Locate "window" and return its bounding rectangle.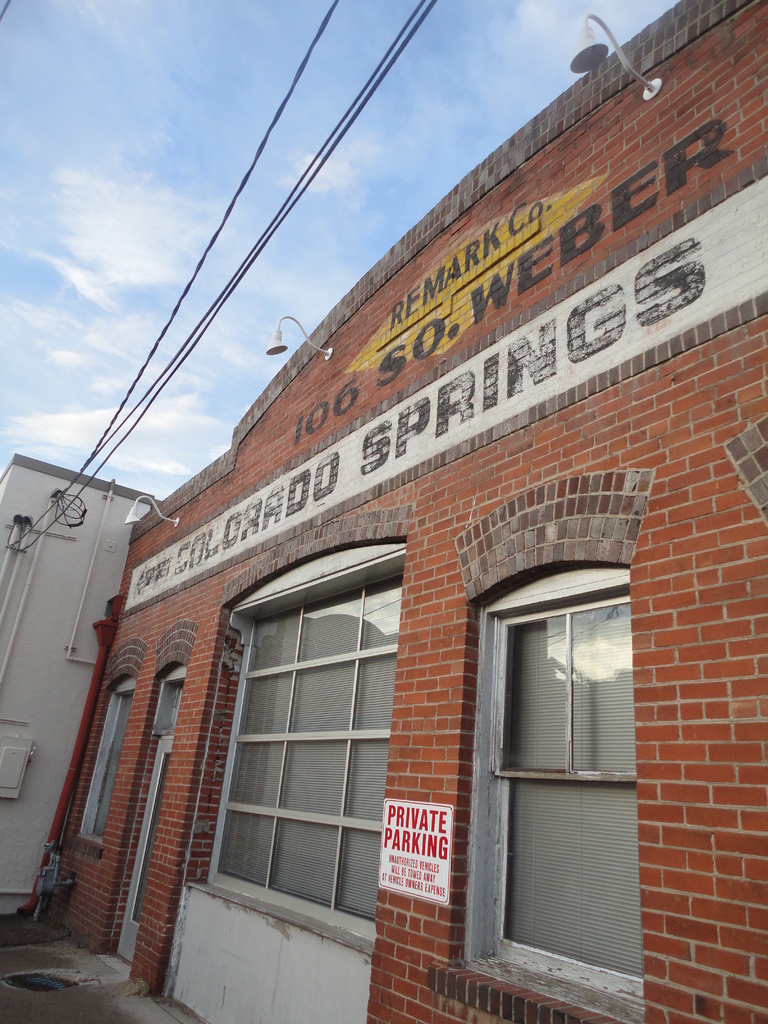
{"left": 82, "top": 680, "right": 140, "bottom": 841}.
